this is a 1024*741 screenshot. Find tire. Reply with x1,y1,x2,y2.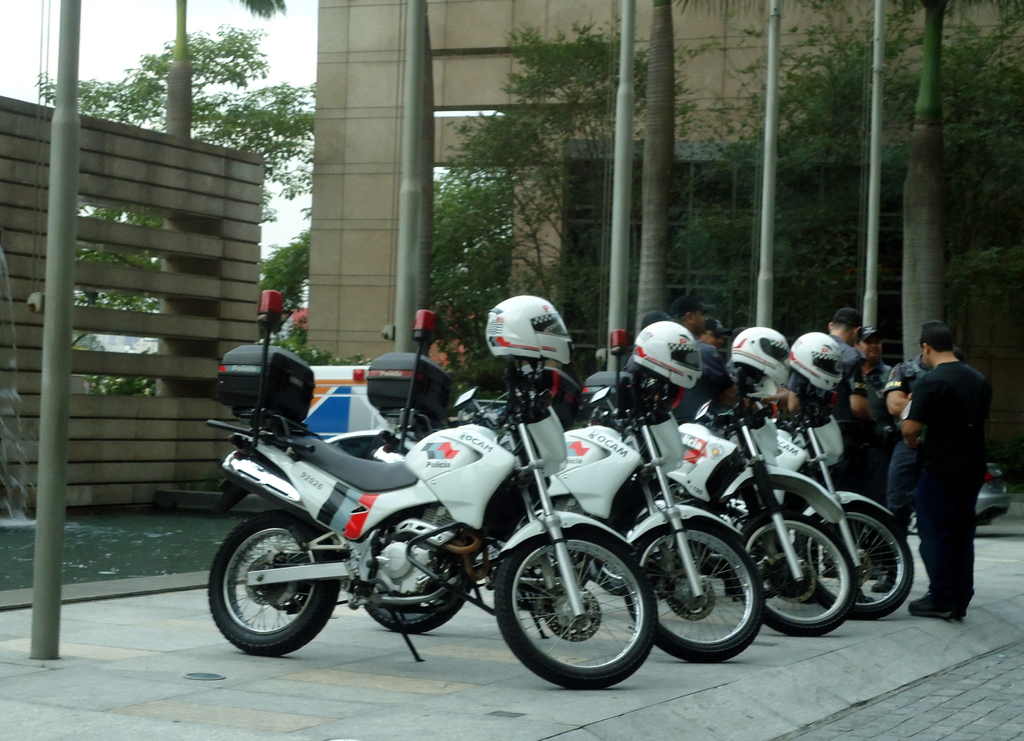
740,510,862,637.
